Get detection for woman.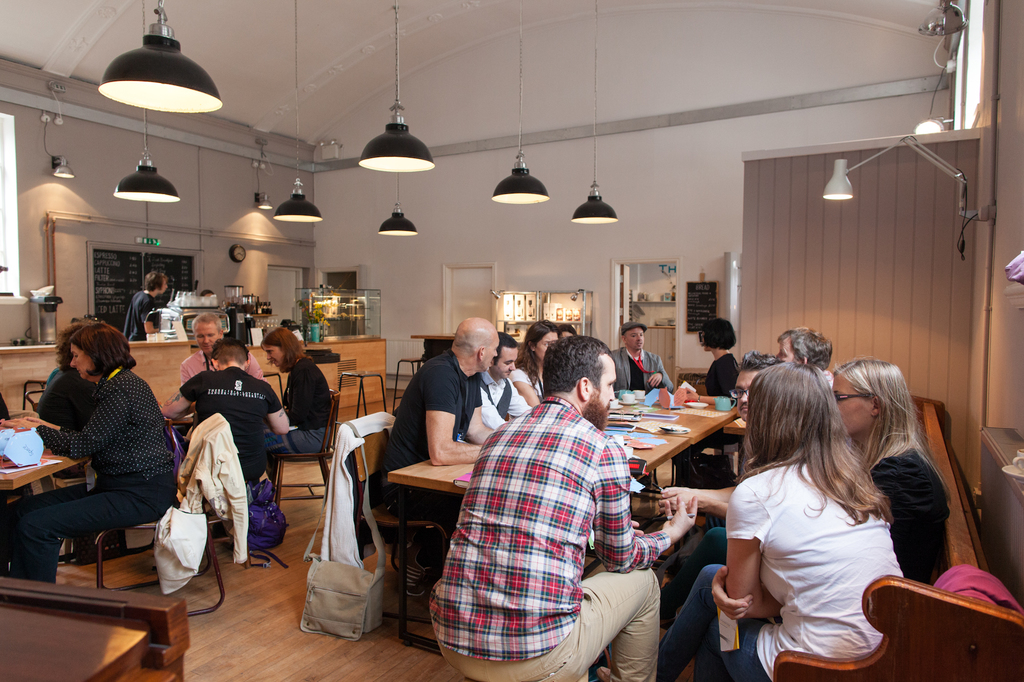
Detection: detection(660, 361, 967, 586).
